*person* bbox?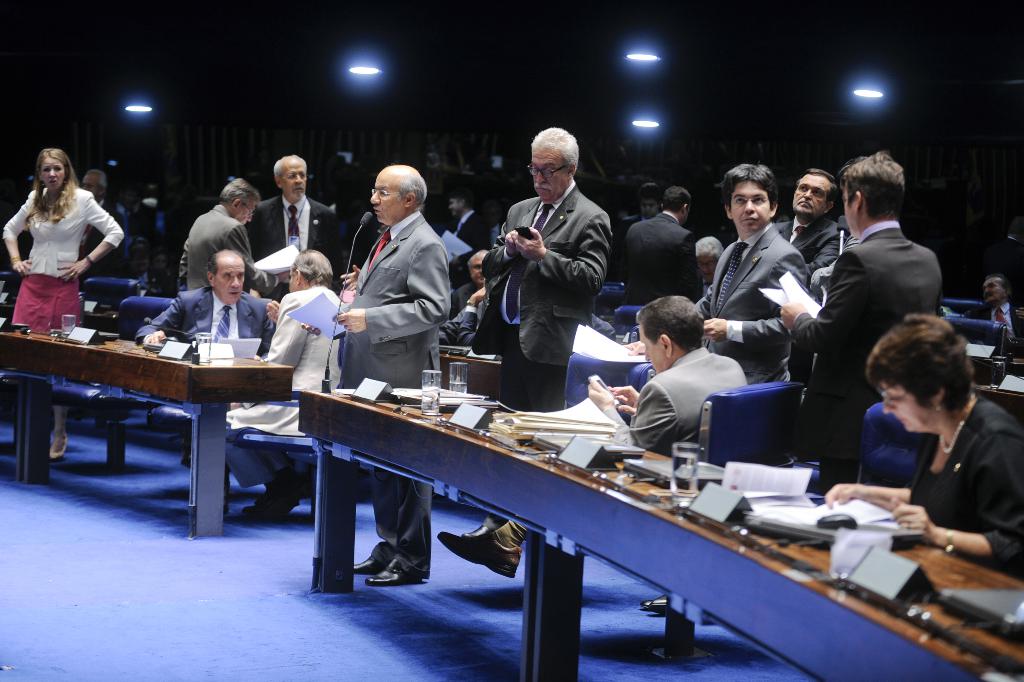
(left=617, top=187, right=704, bottom=307)
